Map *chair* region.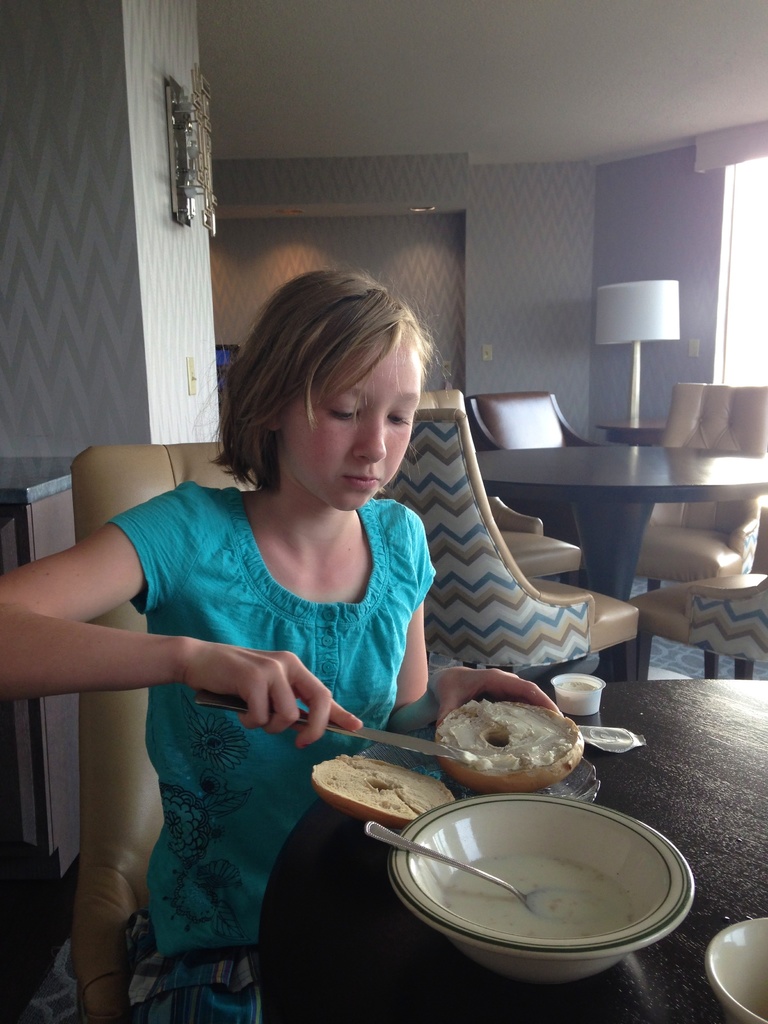
Mapped to x1=374 y1=405 x2=630 y2=680.
